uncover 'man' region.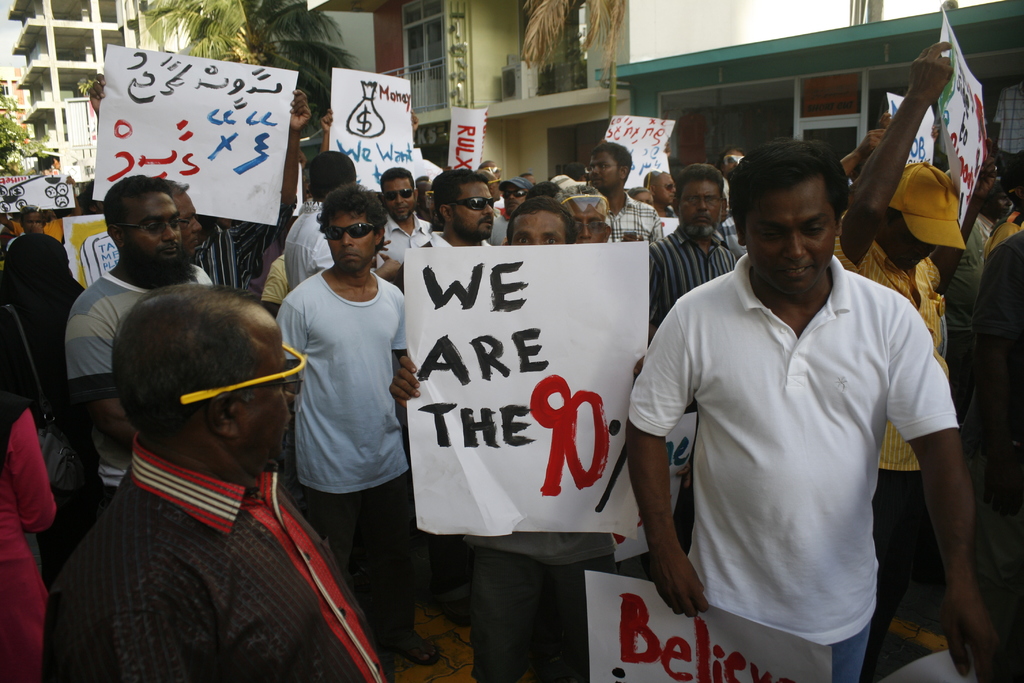
Uncovered: 645 161 736 342.
